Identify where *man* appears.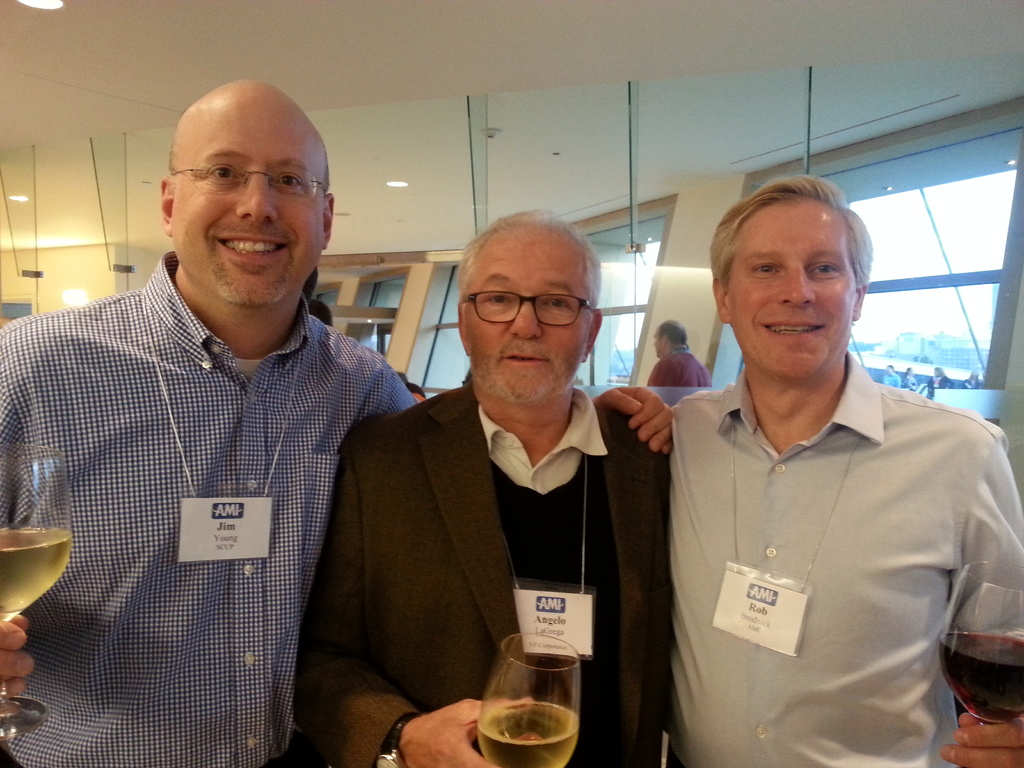
Appears at [646,321,715,409].
